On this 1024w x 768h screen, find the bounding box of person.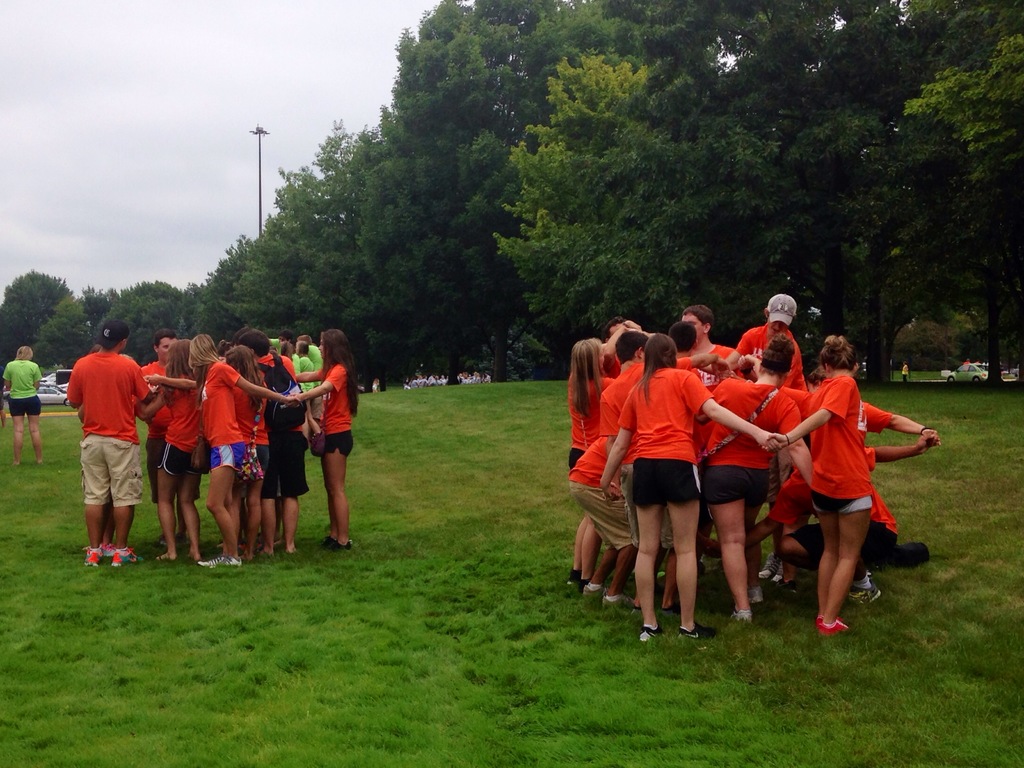
Bounding box: [left=372, top=379, right=379, bottom=391].
